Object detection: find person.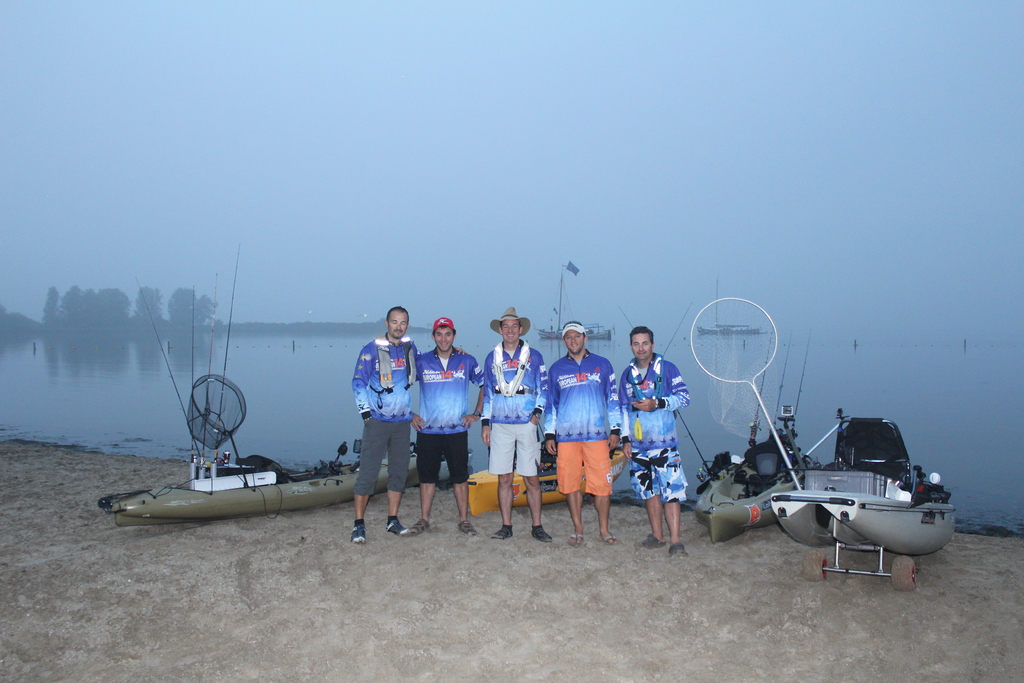
(620, 325, 688, 561).
